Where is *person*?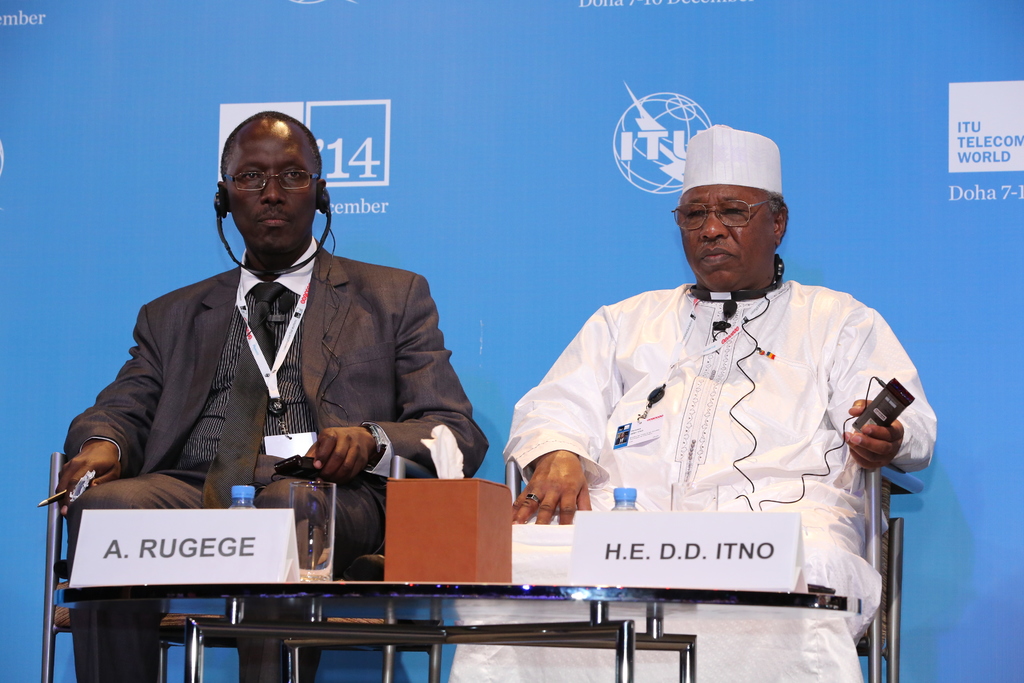
box(447, 122, 938, 682).
